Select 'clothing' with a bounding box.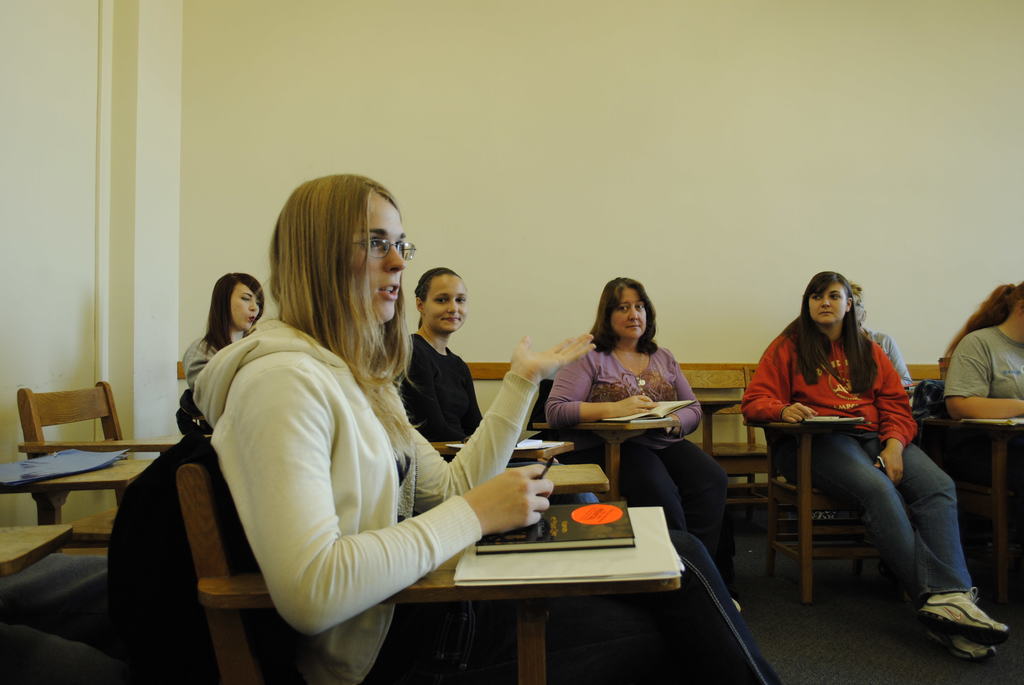
left=543, top=342, right=730, bottom=554.
